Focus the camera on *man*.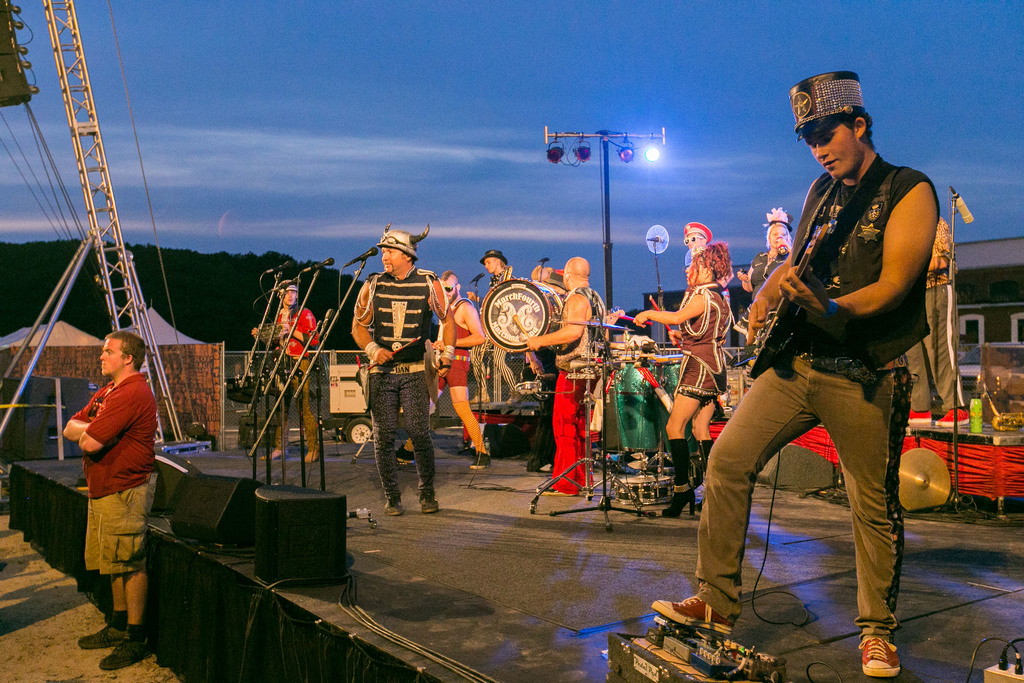
Focus region: region(258, 277, 324, 479).
